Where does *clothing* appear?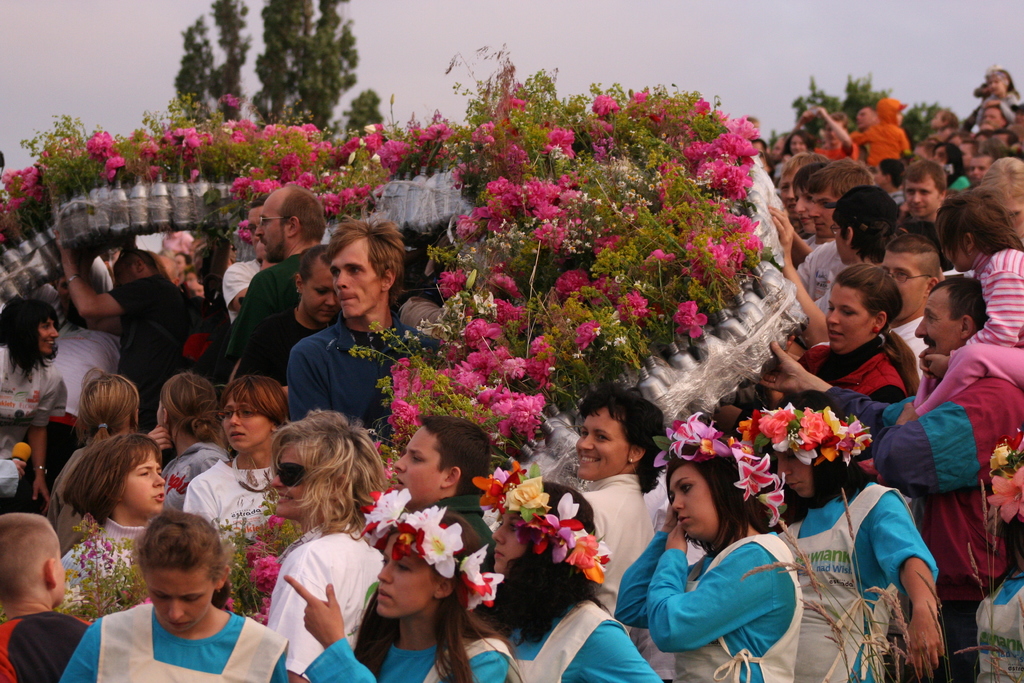
Appears at <box>612,529,810,682</box>.
